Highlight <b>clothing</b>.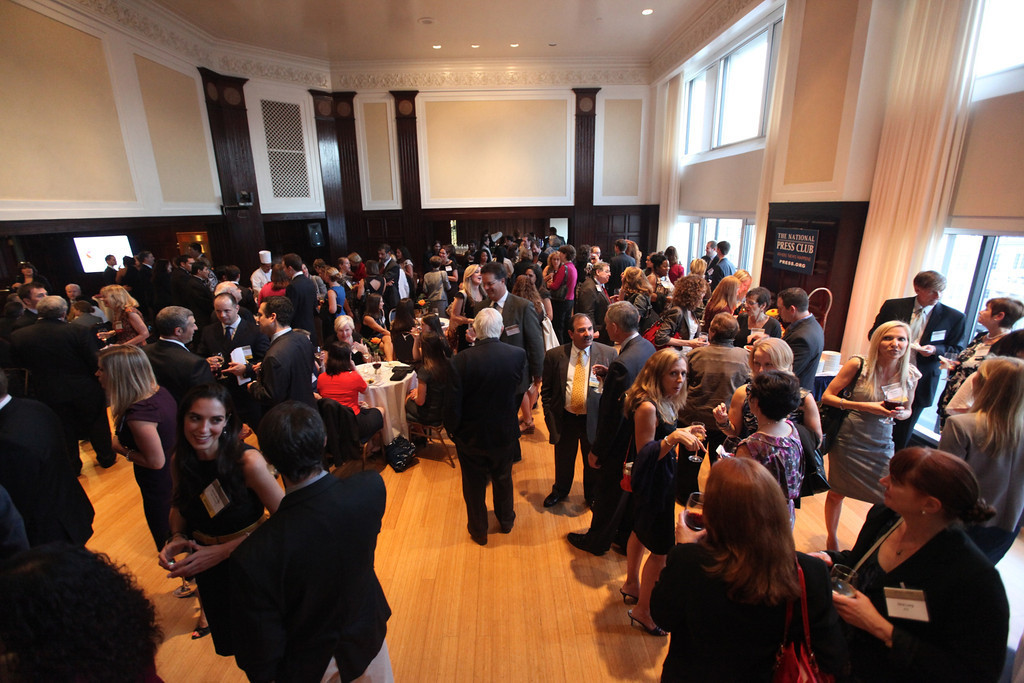
Highlighted region: (195,433,391,682).
